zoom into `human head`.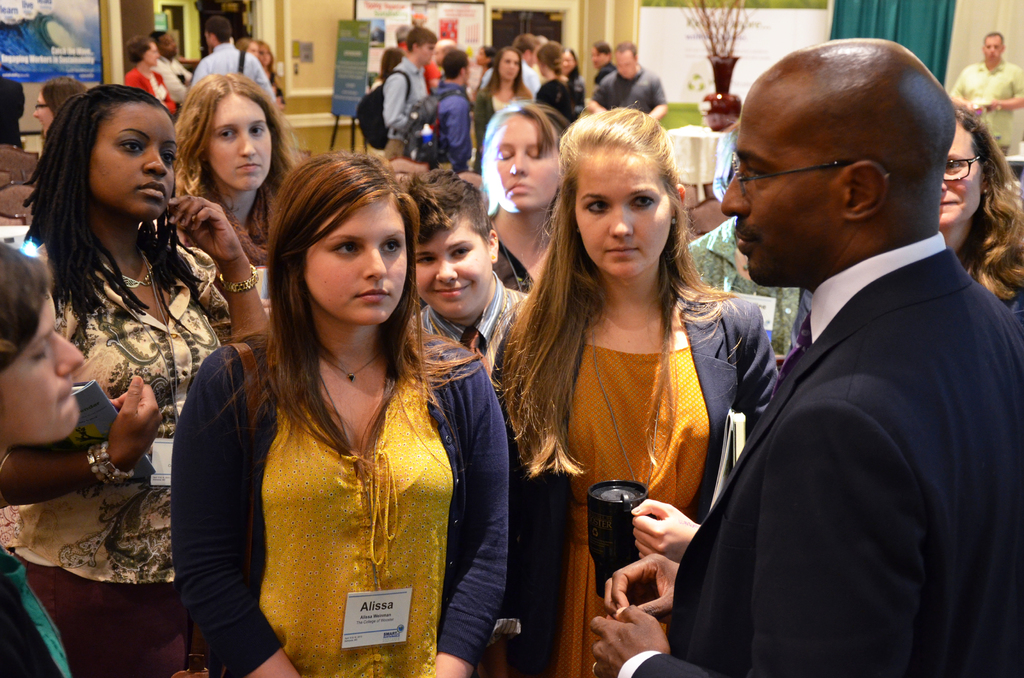
Zoom target: x1=938 y1=97 x2=1016 y2=231.
